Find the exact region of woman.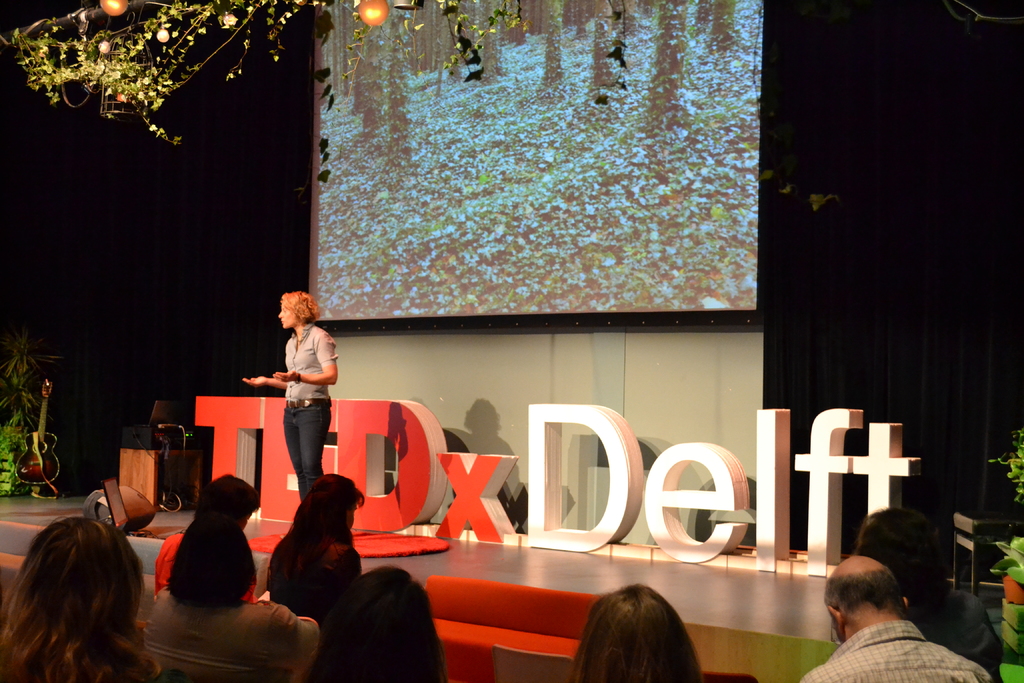
Exact region: 147:472:271:609.
